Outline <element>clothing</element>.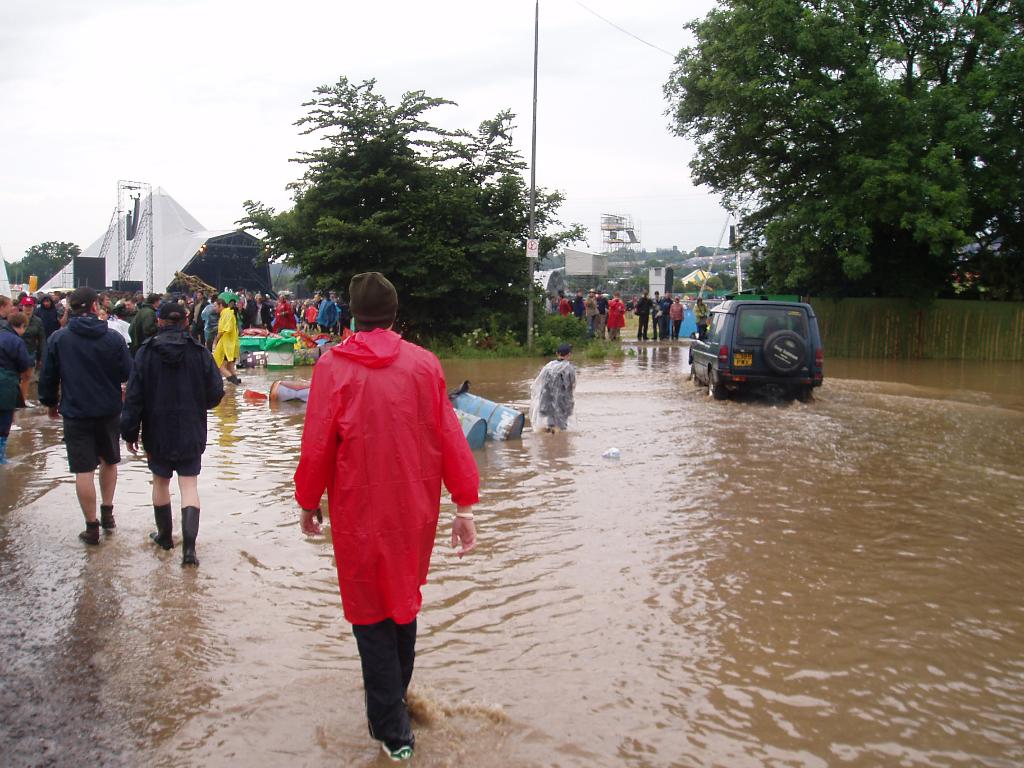
Outline: (left=556, top=296, right=567, bottom=319).
